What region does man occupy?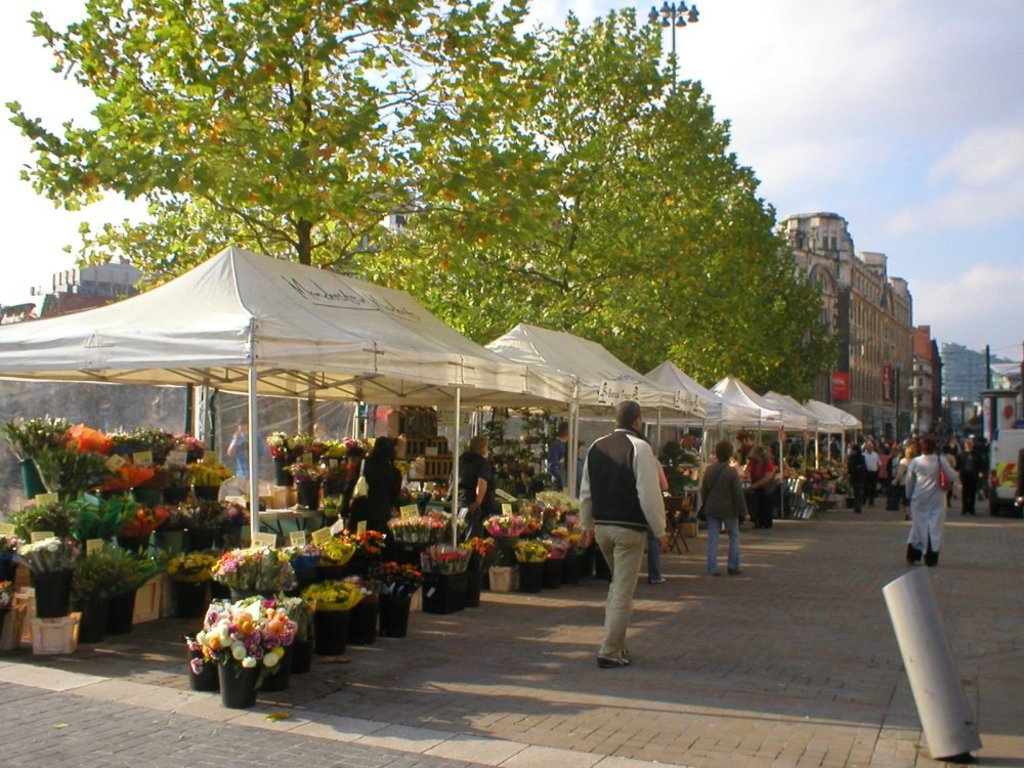
<box>582,399,674,678</box>.
